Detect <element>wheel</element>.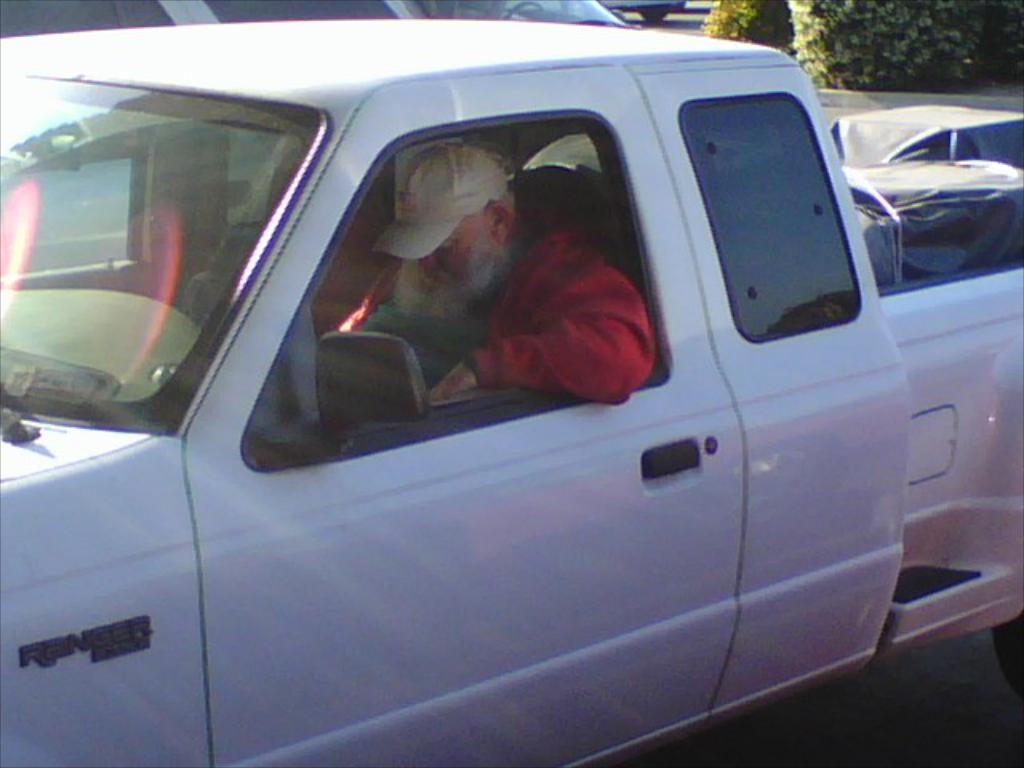
Detected at (992,611,1022,702).
